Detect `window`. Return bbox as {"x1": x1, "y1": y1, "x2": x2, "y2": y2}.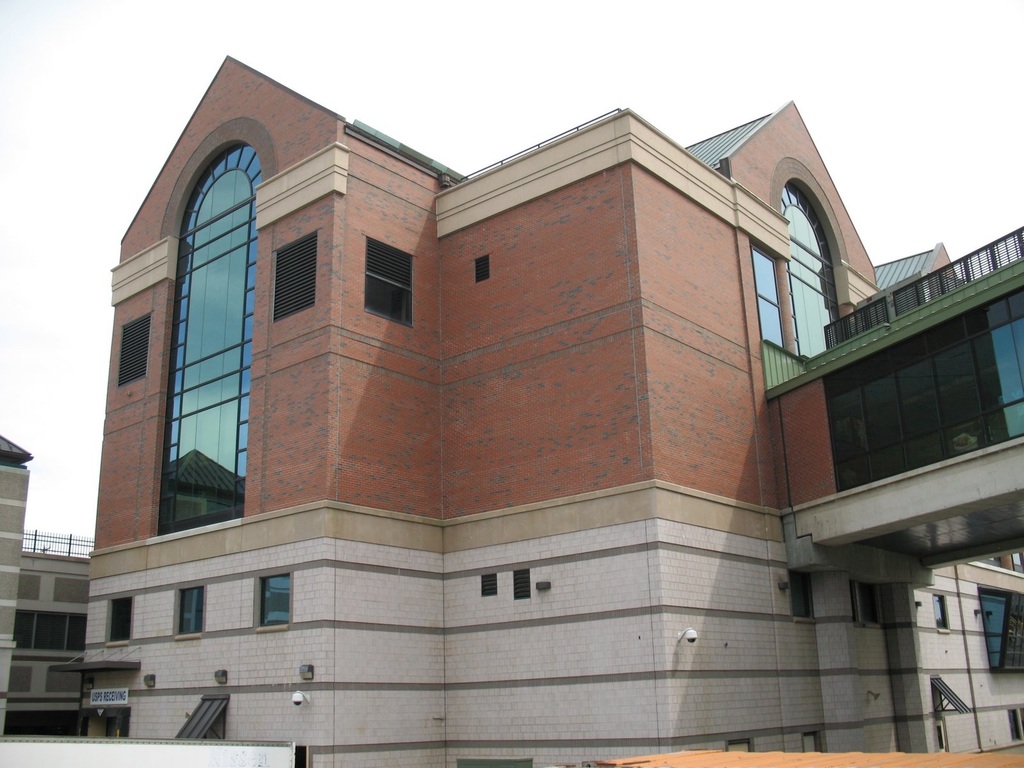
{"x1": 118, "y1": 311, "x2": 149, "y2": 383}.
